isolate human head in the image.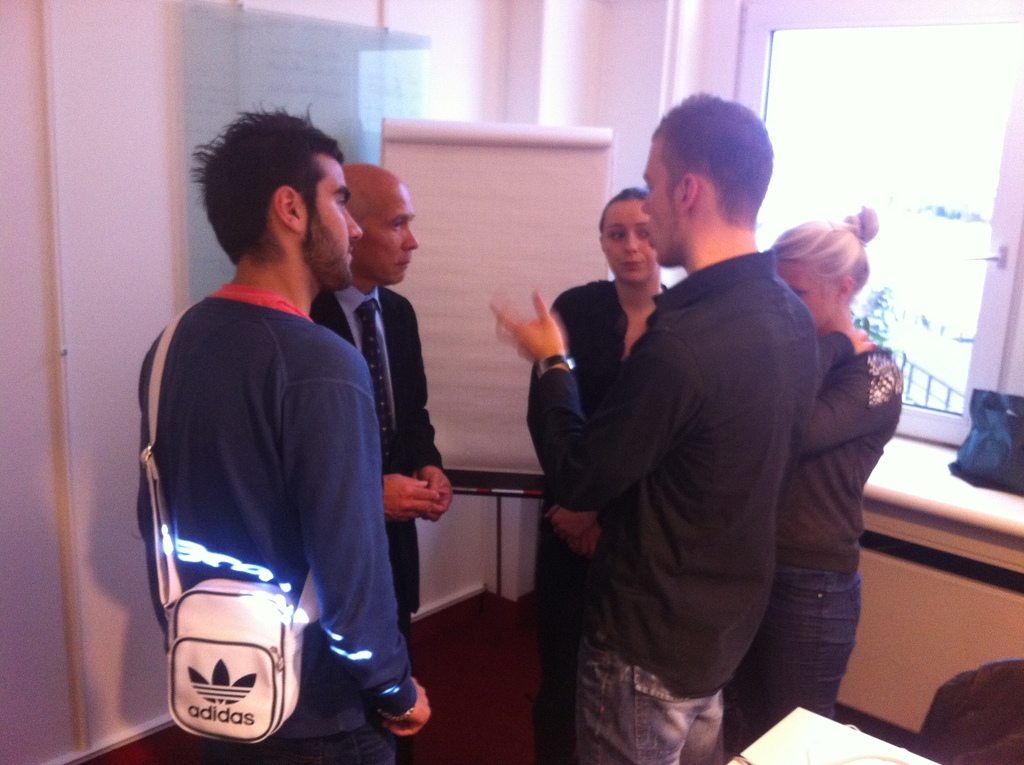
Isolated region: 184:97:362:295.
